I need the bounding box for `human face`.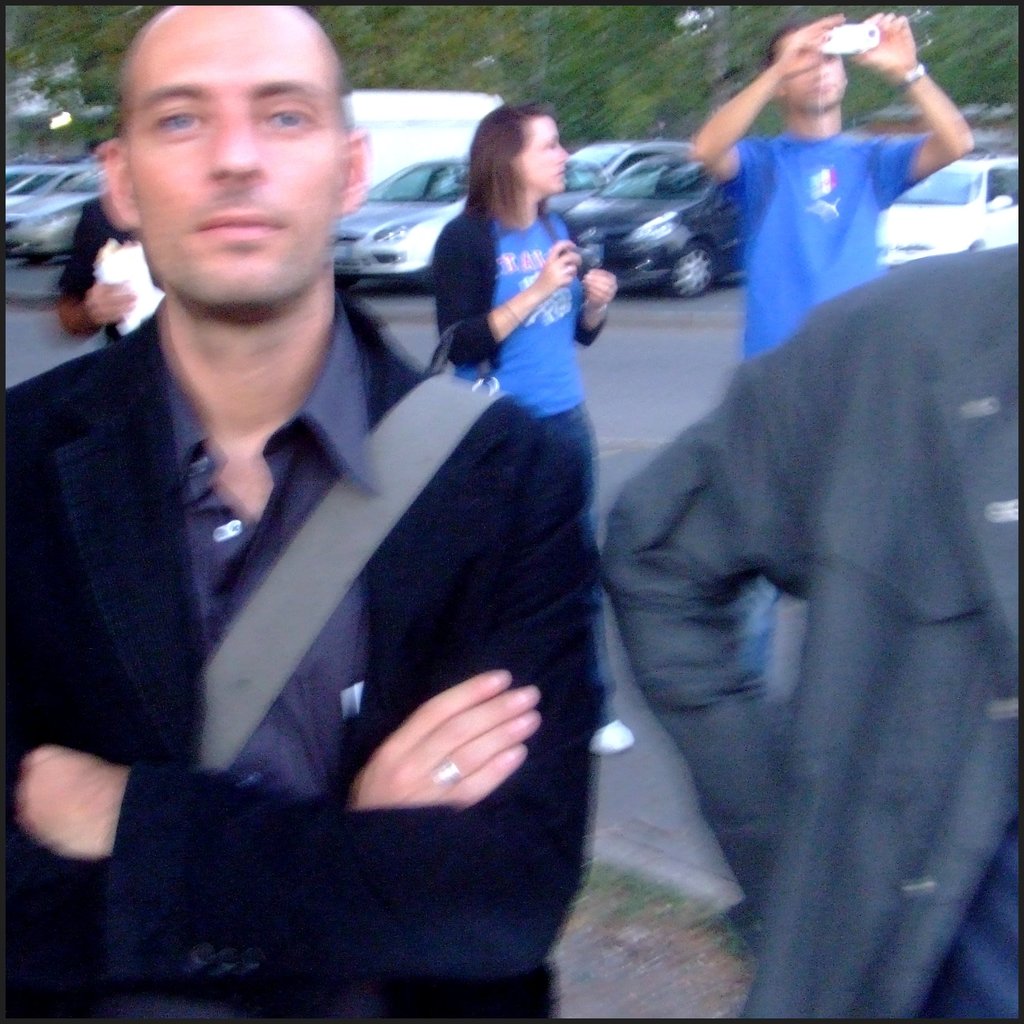
Here it is: l=785, t=62, r=844, b=111.
